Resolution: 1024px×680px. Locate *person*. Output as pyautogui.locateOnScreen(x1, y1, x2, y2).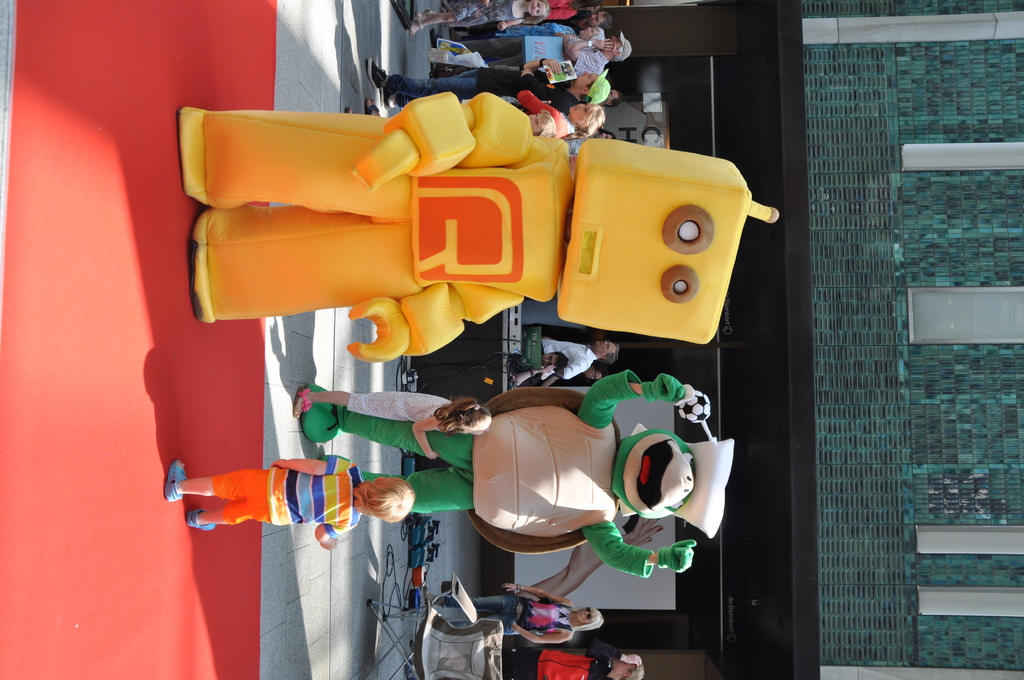
pyautogui.locateOnScreen(428, 24, 634, 70).
